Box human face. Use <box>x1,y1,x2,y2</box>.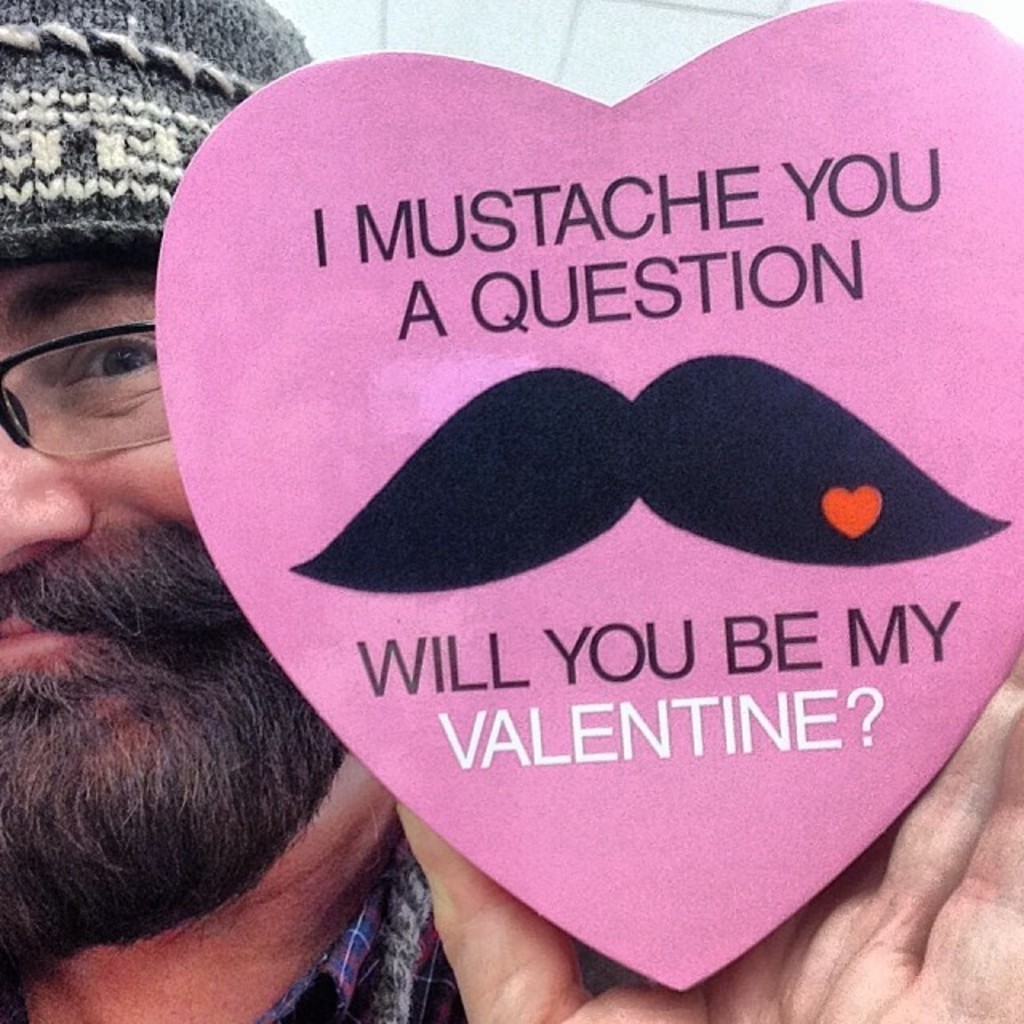
<box>0,259,352,950</box>.
